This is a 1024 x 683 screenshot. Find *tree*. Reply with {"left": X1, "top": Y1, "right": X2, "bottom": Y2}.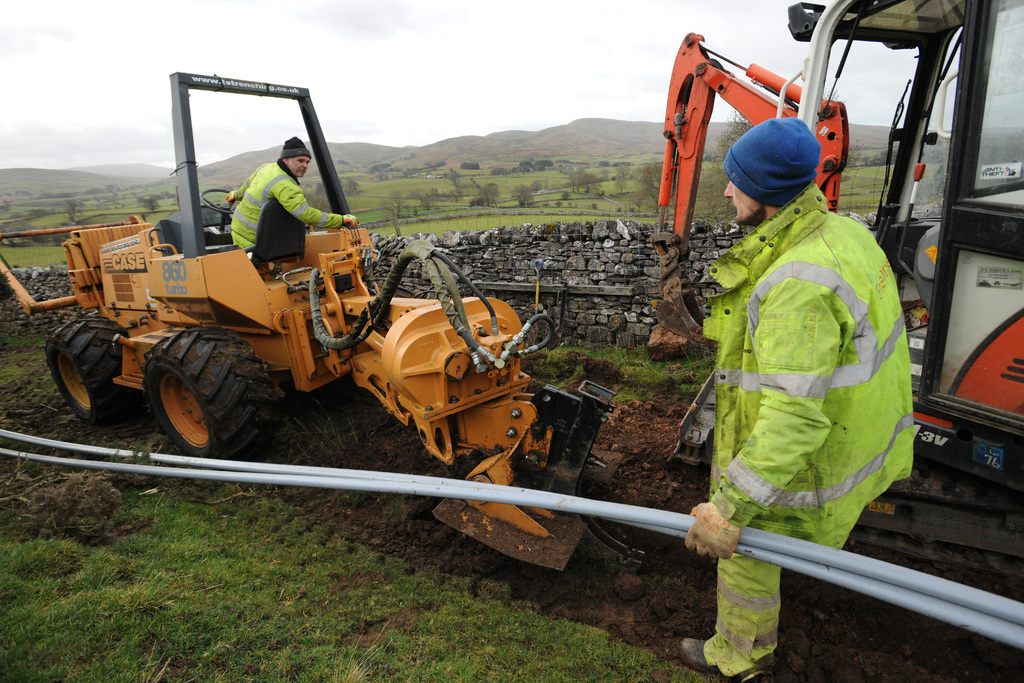
{"left": 609, "top": 163, "right": 628, "bottom": 198}.
